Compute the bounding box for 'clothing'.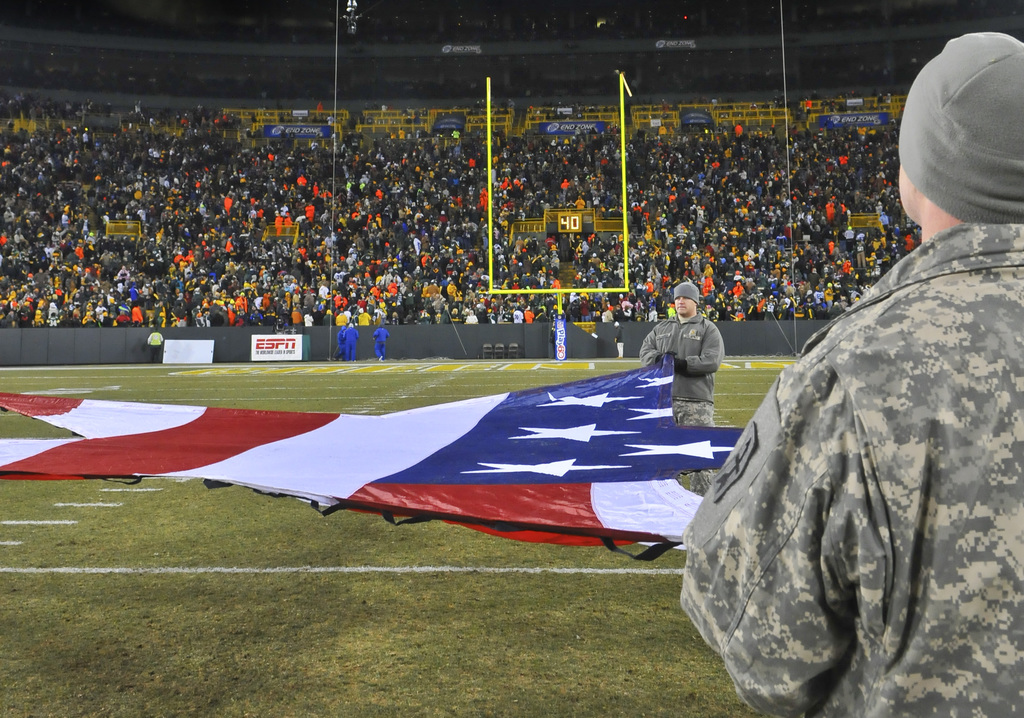
525 311 528 322.
